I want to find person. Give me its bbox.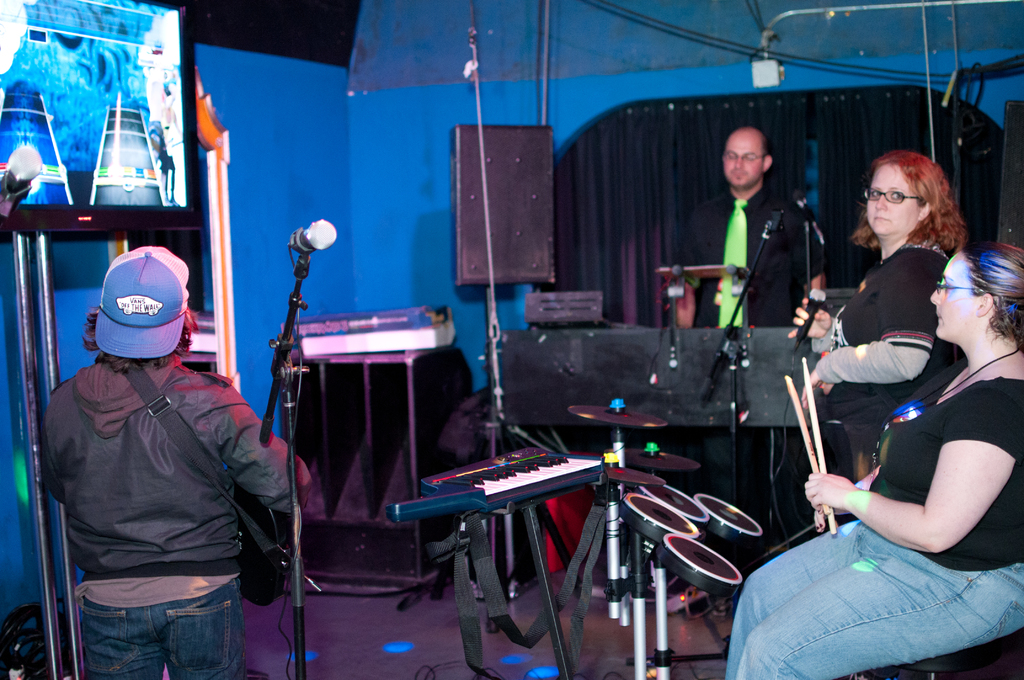
<region>39, 231, 291, 679</region>.
